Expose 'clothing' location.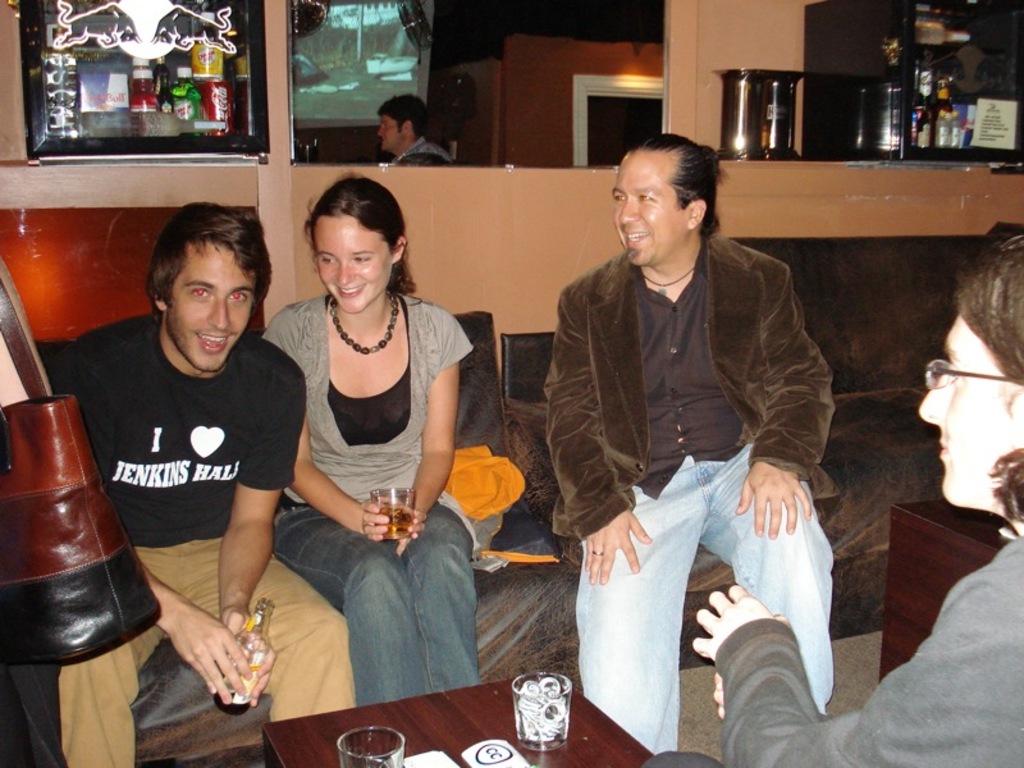
Exposed at [636,499,1023,767].
